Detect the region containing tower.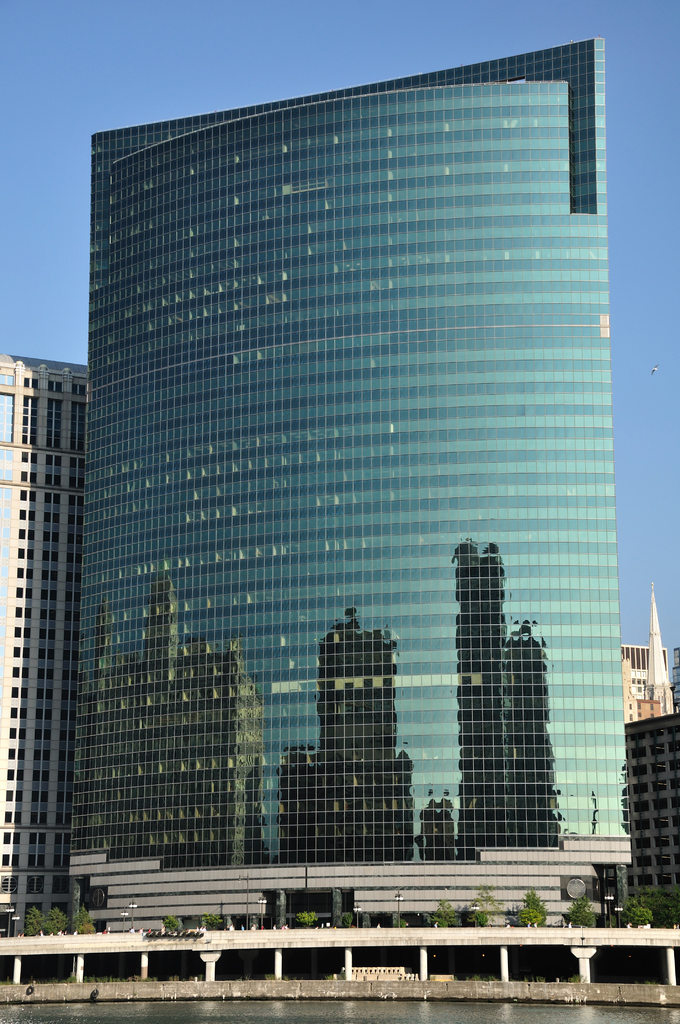
69/42/625/925.
